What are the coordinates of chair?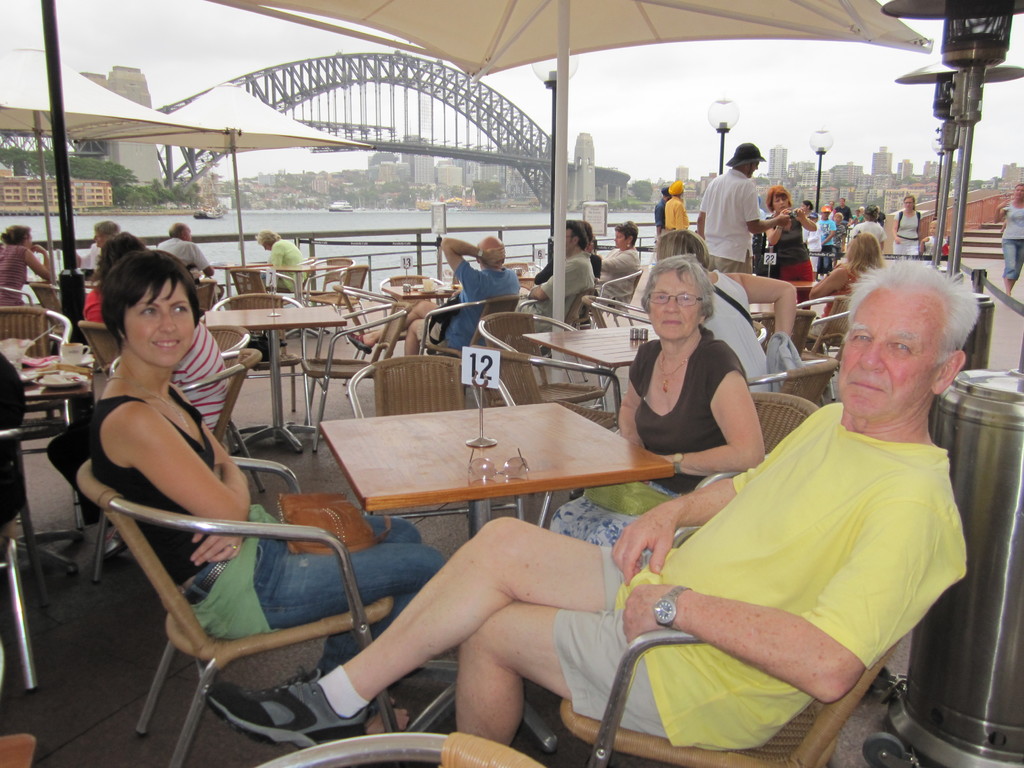
309:262:367:324.
